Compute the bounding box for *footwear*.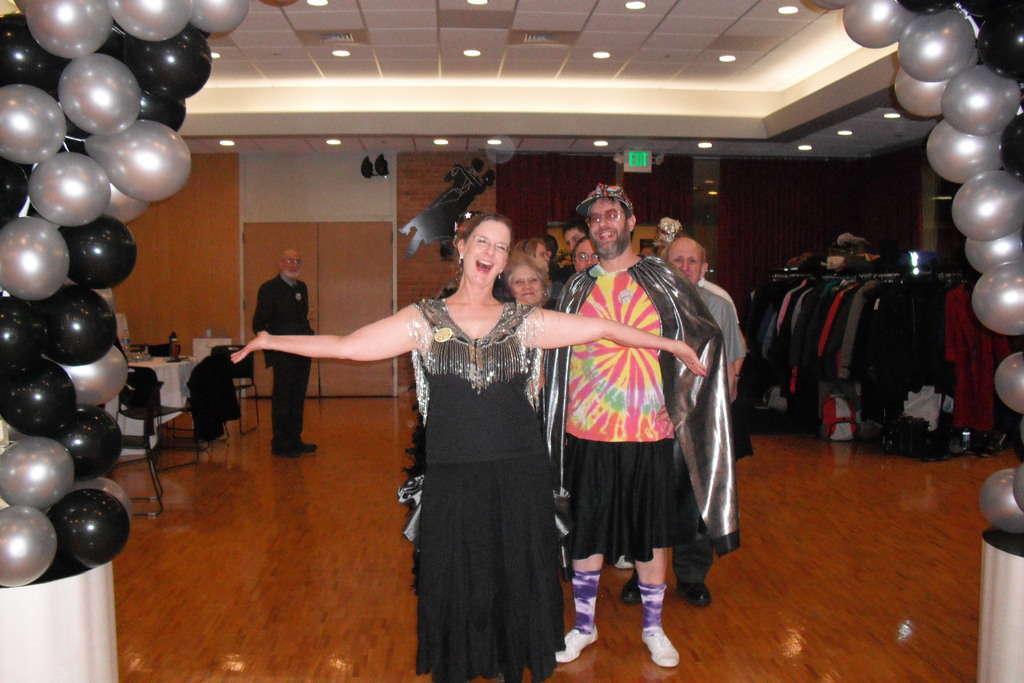
crop(630, 580, 691, 673).
